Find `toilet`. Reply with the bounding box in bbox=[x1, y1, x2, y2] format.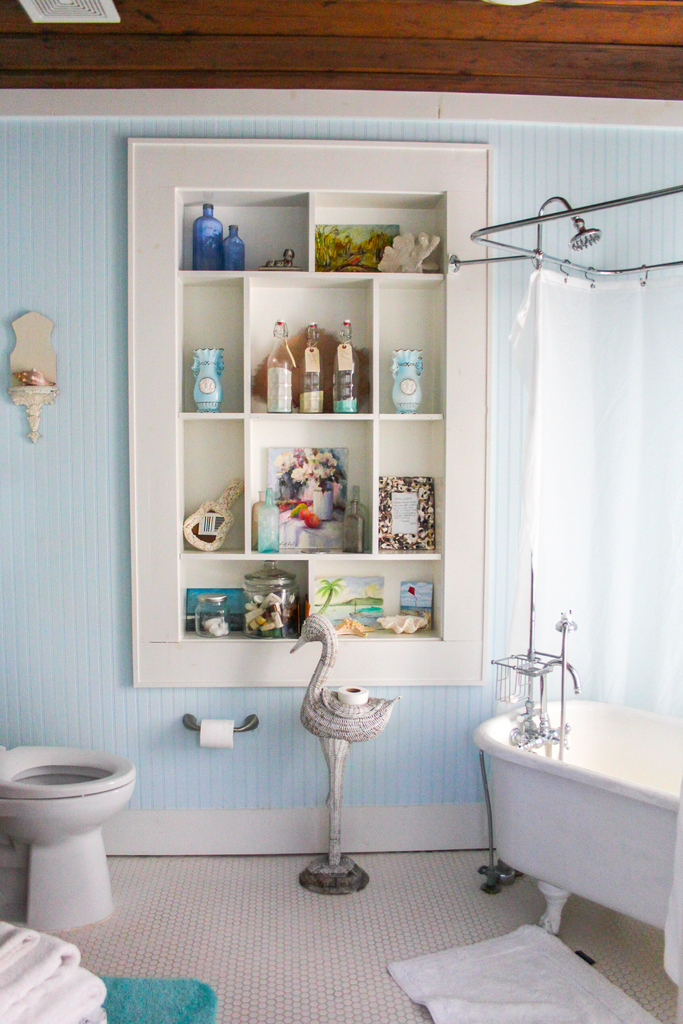
bbox=[0, 733, 161, 936].
